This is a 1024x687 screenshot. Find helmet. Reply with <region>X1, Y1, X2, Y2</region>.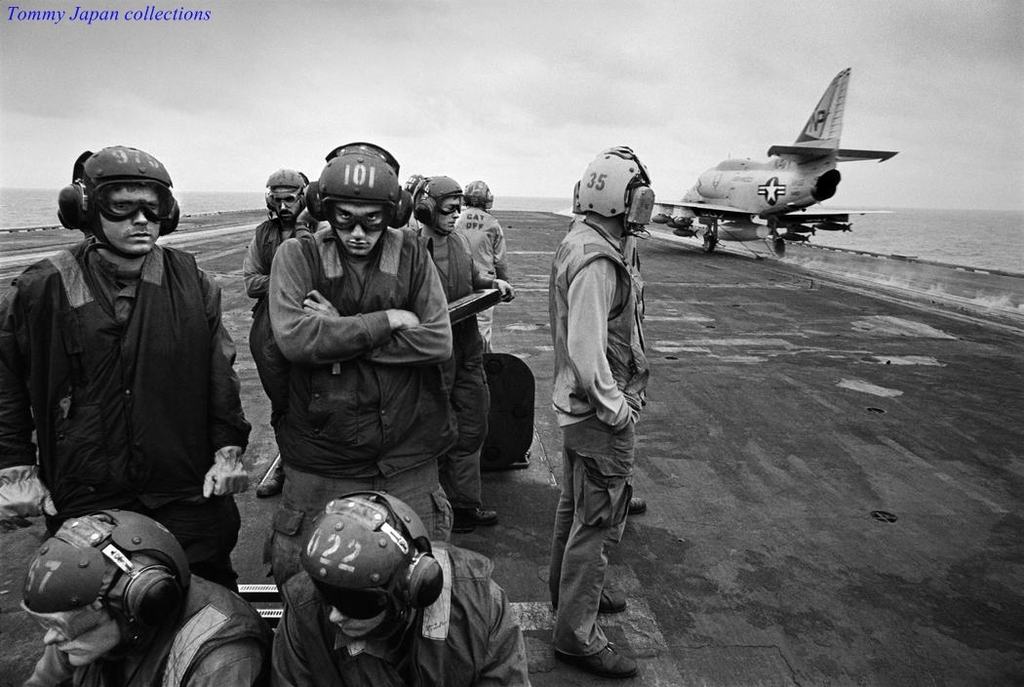
<region>419, 171, 460, 226</region>.
